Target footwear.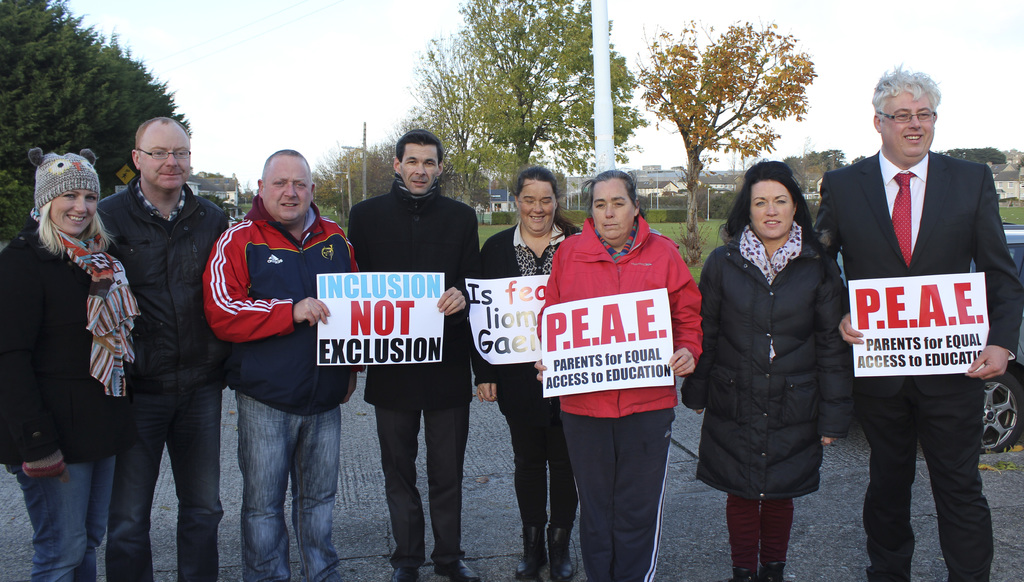
Target region: 431 553 479 581.
